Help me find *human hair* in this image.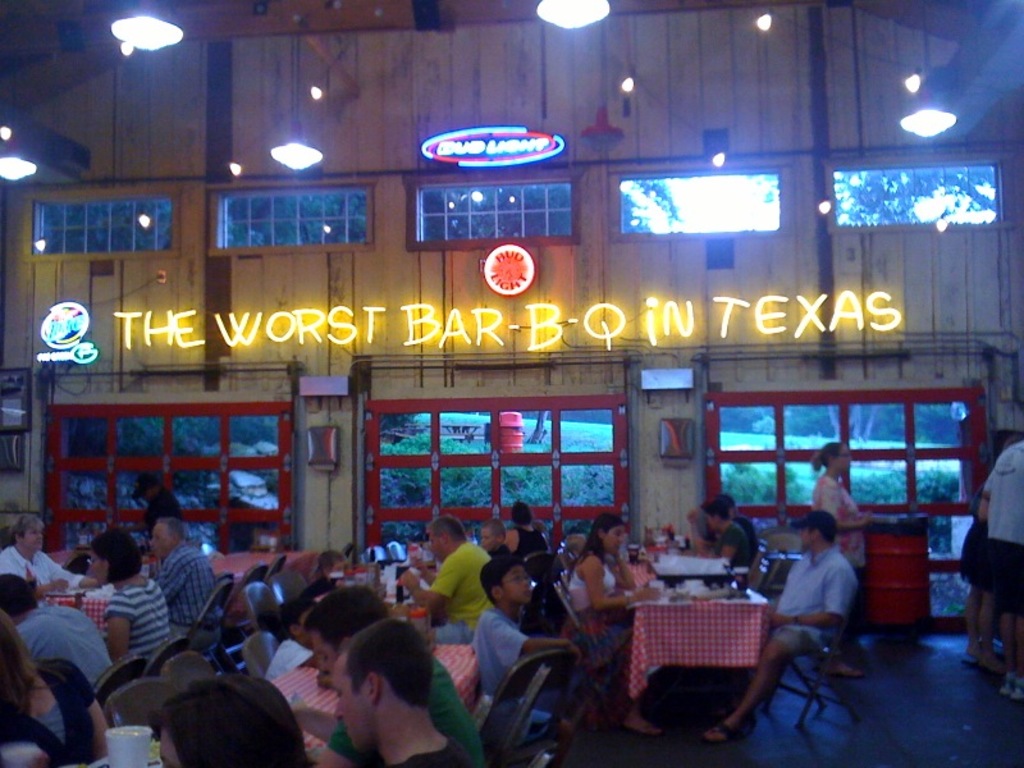
Found it: [566, 511, 628, 571].
